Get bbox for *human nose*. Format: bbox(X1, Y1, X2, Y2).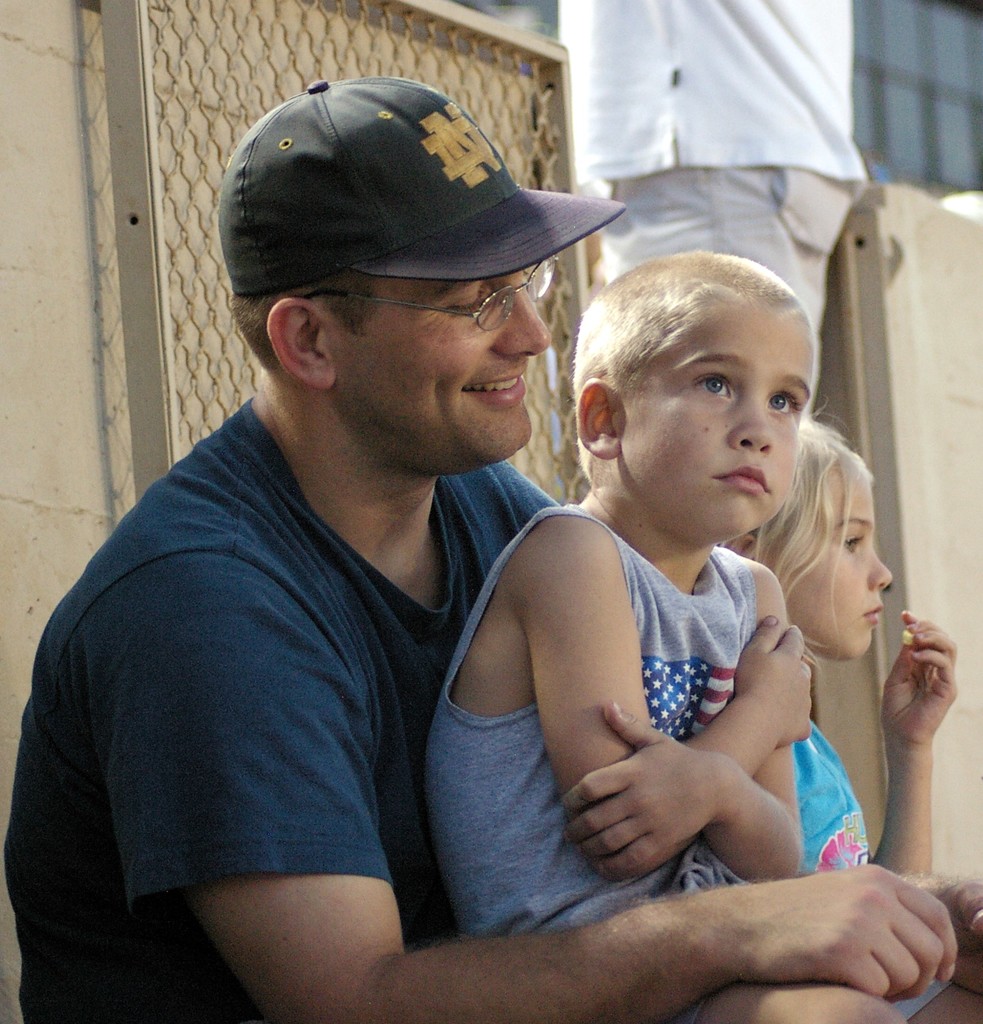
bbox(495, 283, 554, 358).
